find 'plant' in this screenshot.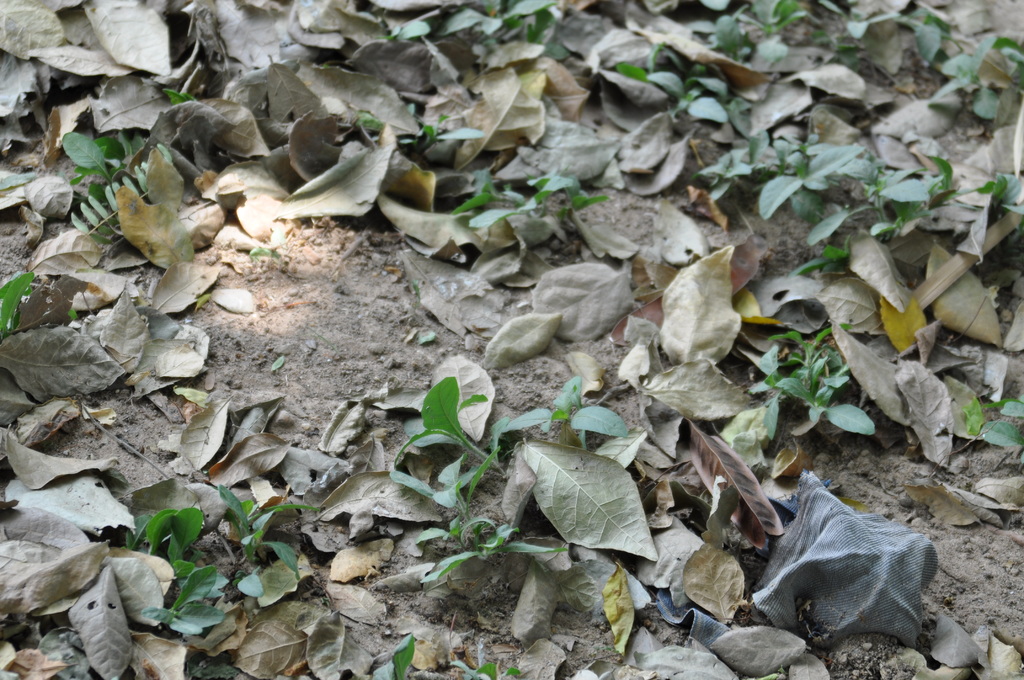
The bounding box for 'plant' is x1=122, y1=505, x2=230, y2=639.
